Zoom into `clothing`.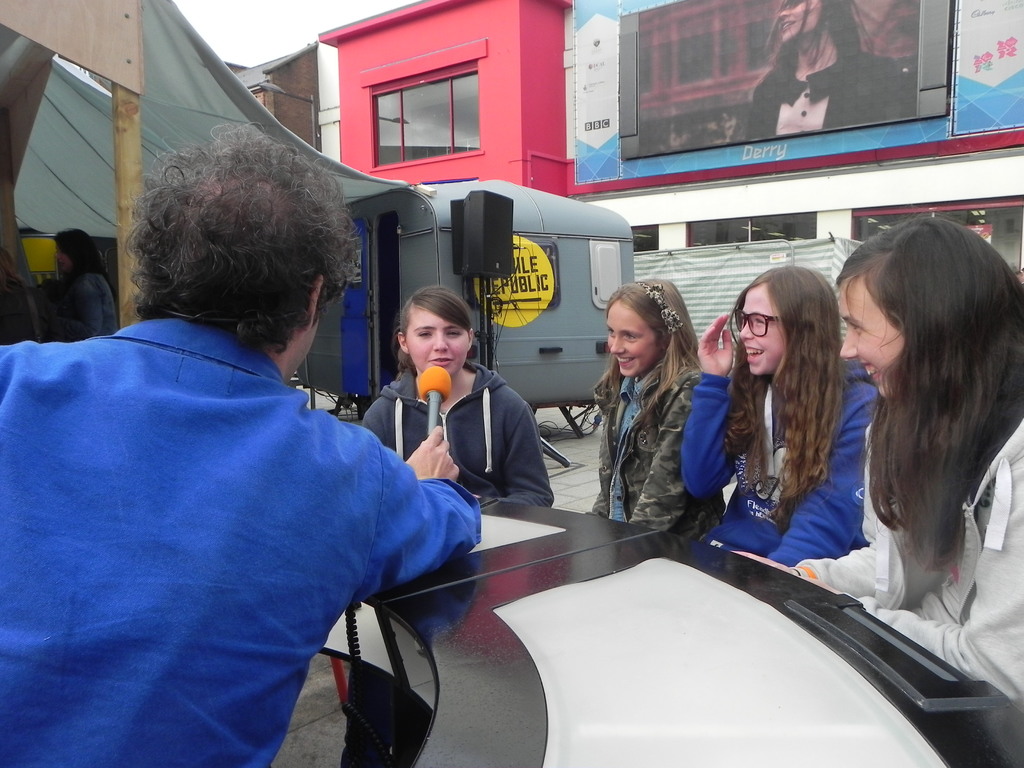
Zoom target: 787 413 1023 701.
